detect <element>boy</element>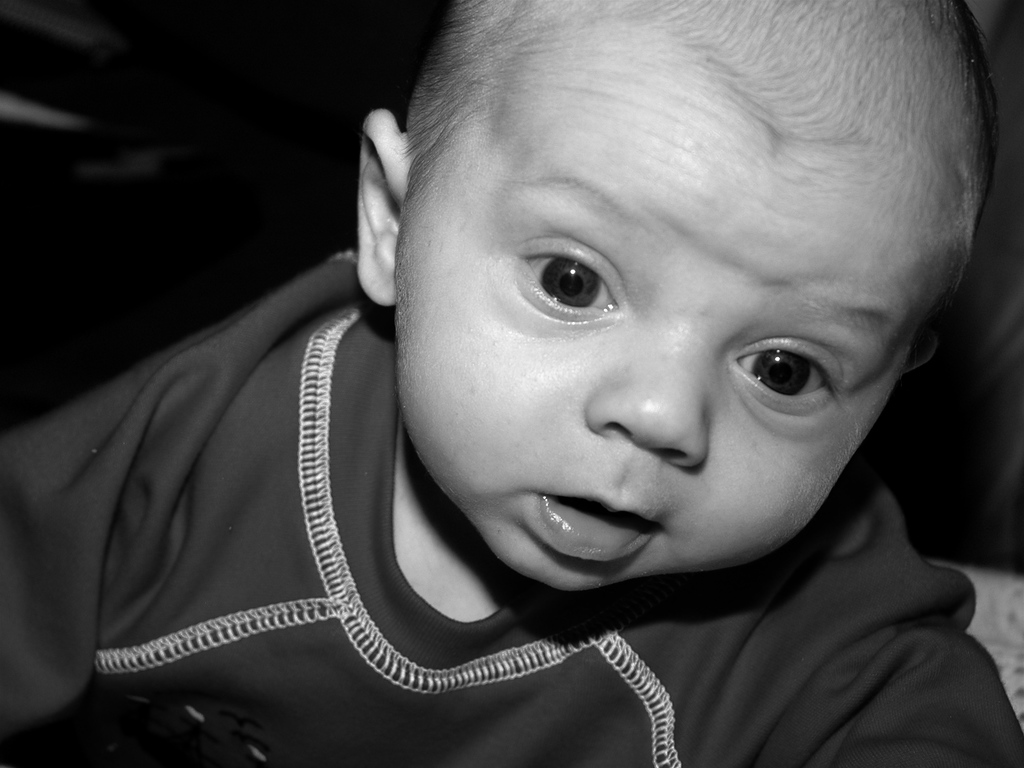
[196, 35, 1023, 733]
